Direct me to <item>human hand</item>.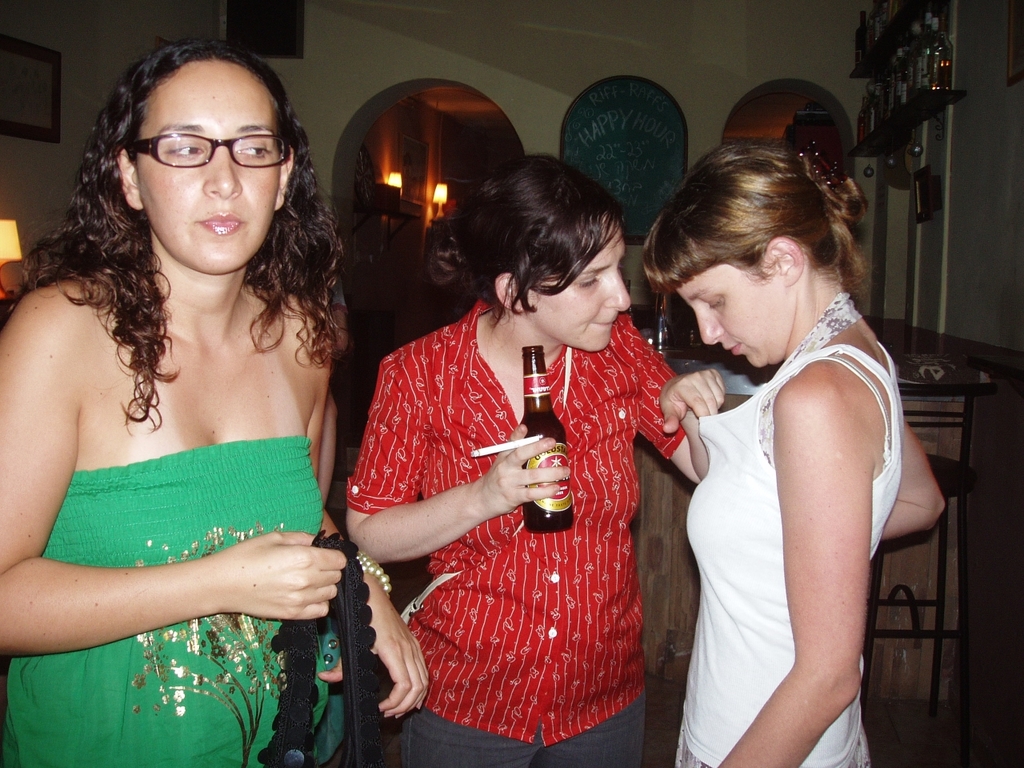
Direction: 318 574 430 722.
